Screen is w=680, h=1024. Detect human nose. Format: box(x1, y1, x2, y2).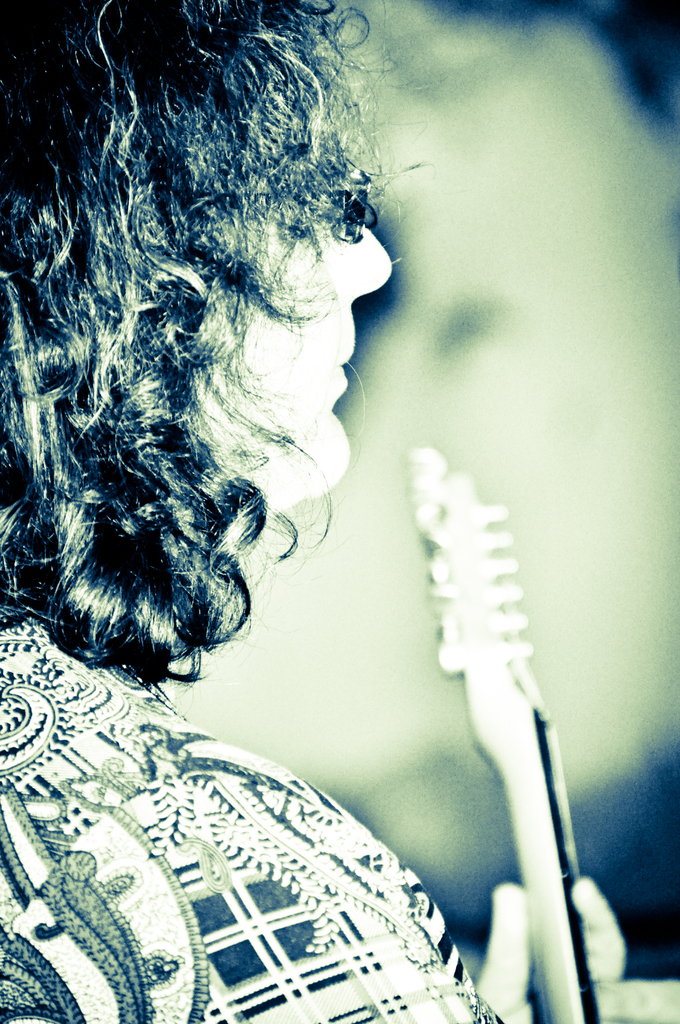
box(328, 225, 397, 297).
